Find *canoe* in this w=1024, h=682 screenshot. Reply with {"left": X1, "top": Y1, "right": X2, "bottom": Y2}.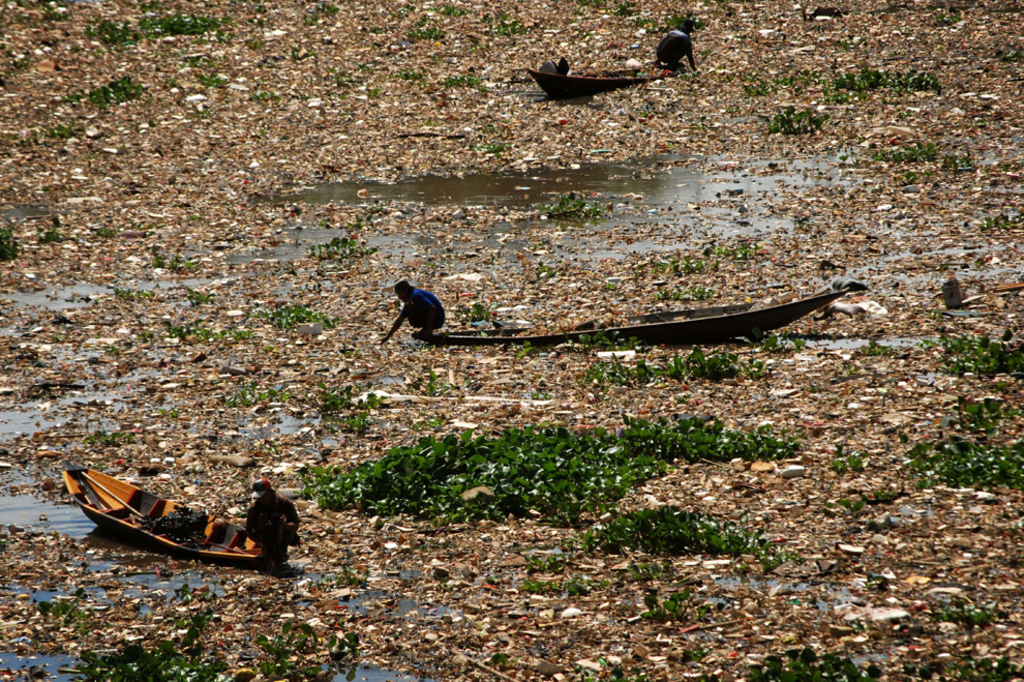
{"left": 428, "top": 288, "right": 839, "bottom": 349}.
